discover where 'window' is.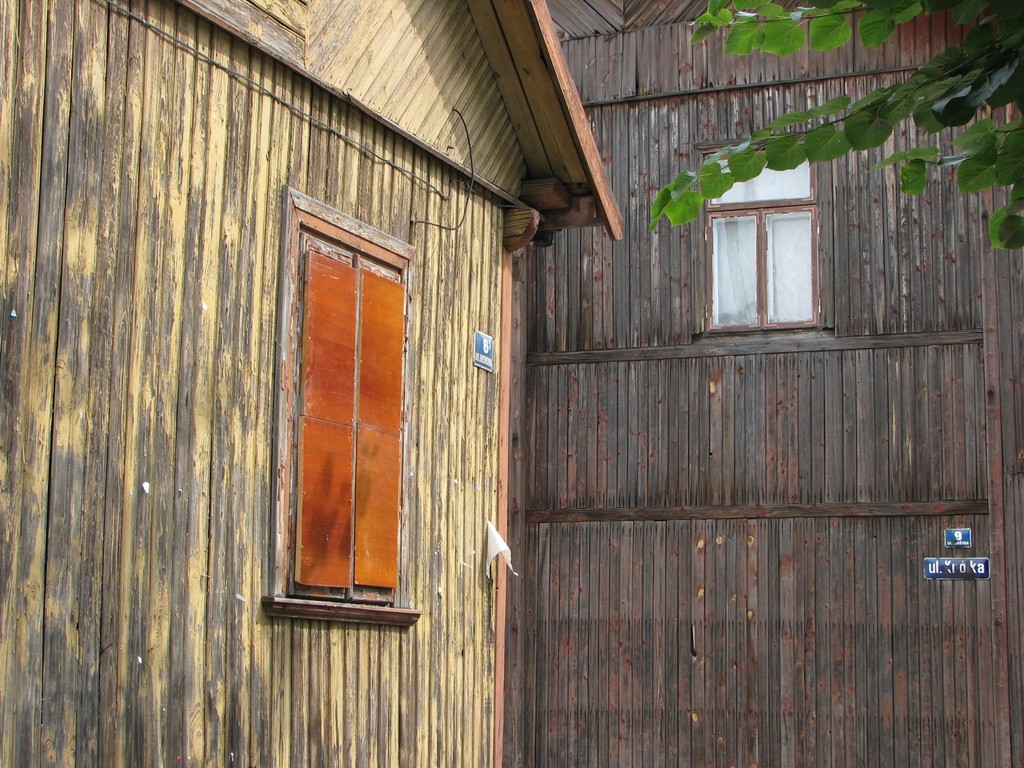
Discovered at (left=702, top=173, right=836, bottom=342).
